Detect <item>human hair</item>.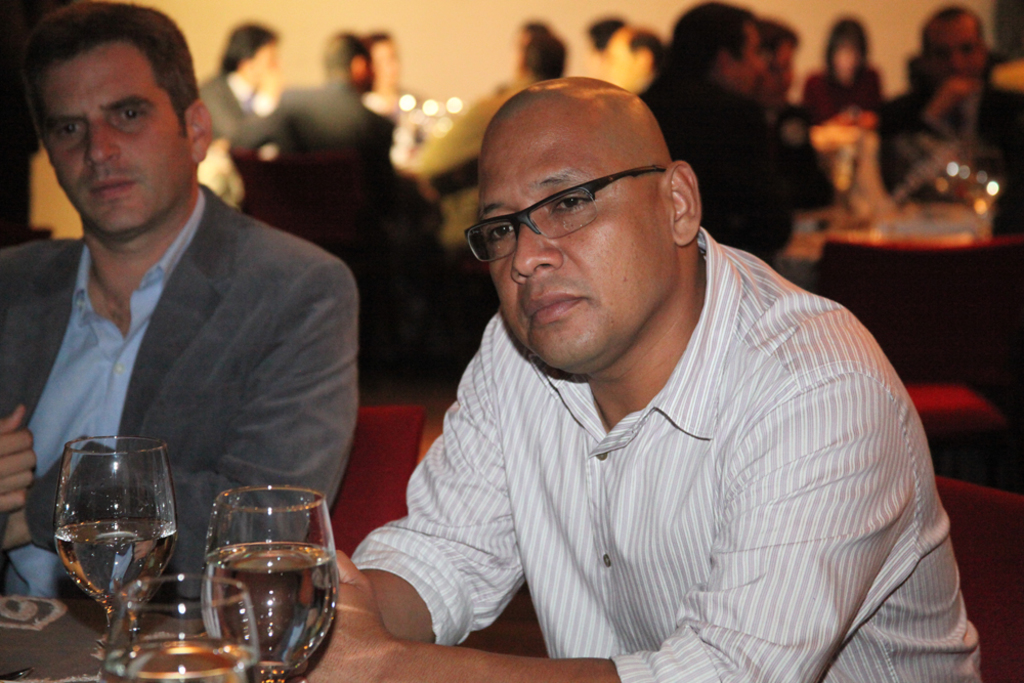
Detected at BBox(222, 24, 278, 73).
